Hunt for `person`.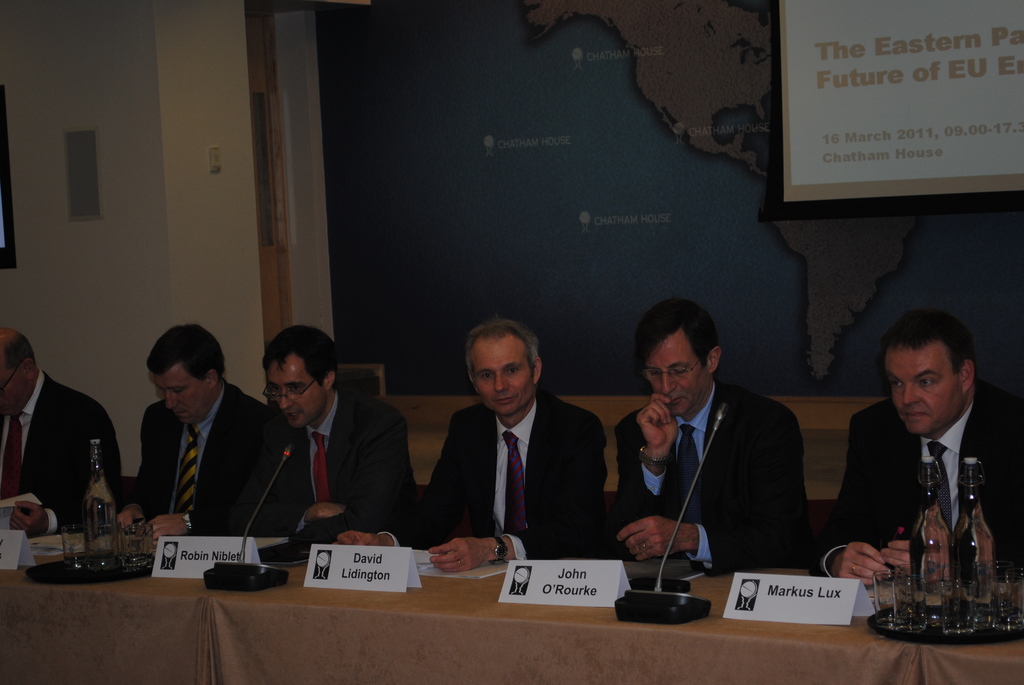
Hunted down at bbox=[332, 315, 612, 576].
